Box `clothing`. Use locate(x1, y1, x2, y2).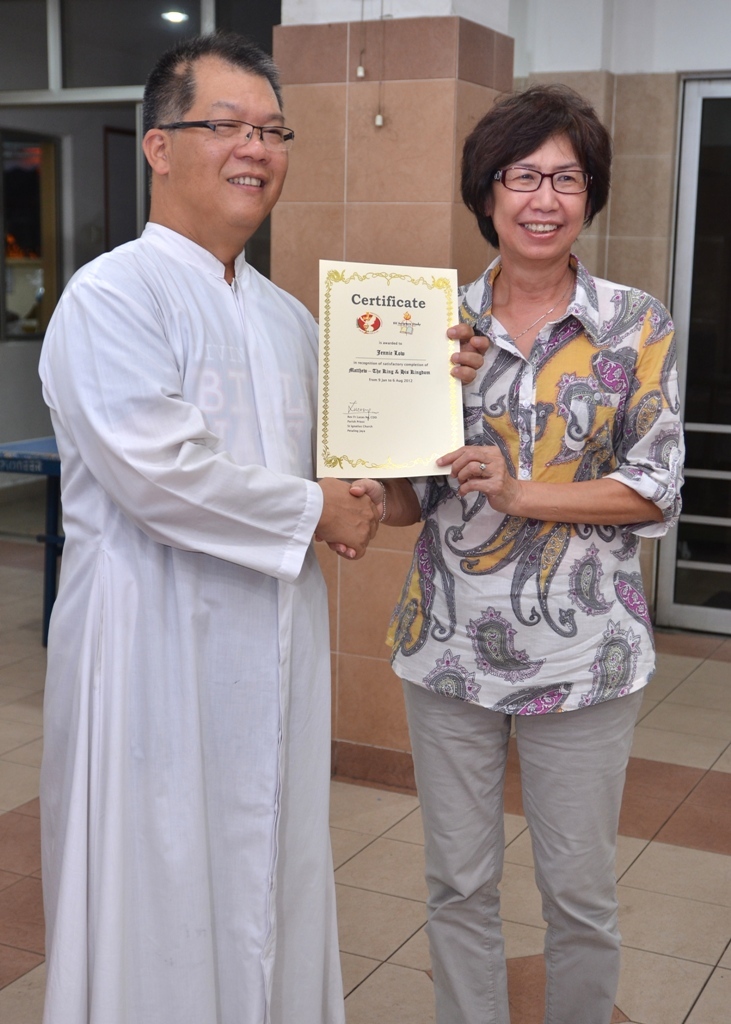
locate(30, 214, 346, 1023).
